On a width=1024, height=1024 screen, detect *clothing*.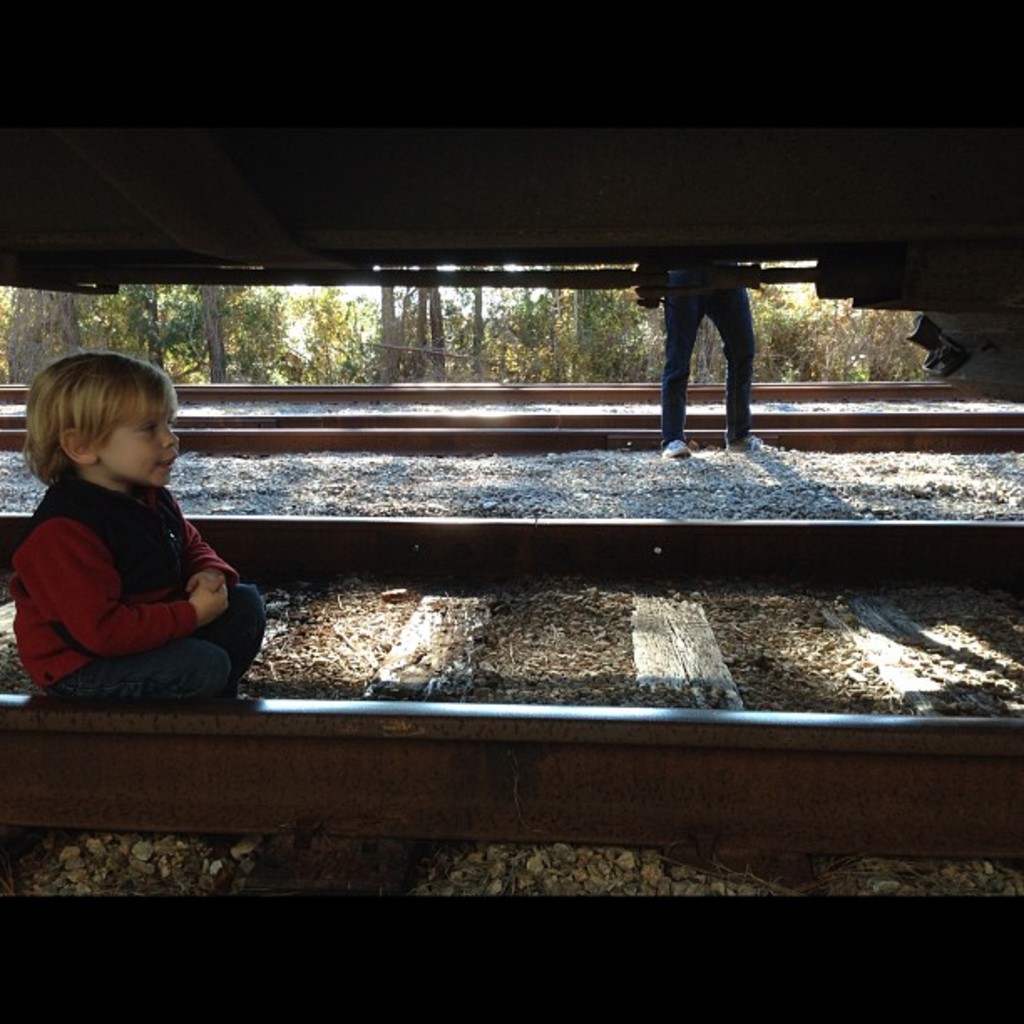
x1=646, y1=268, x2=761, y2=458.
